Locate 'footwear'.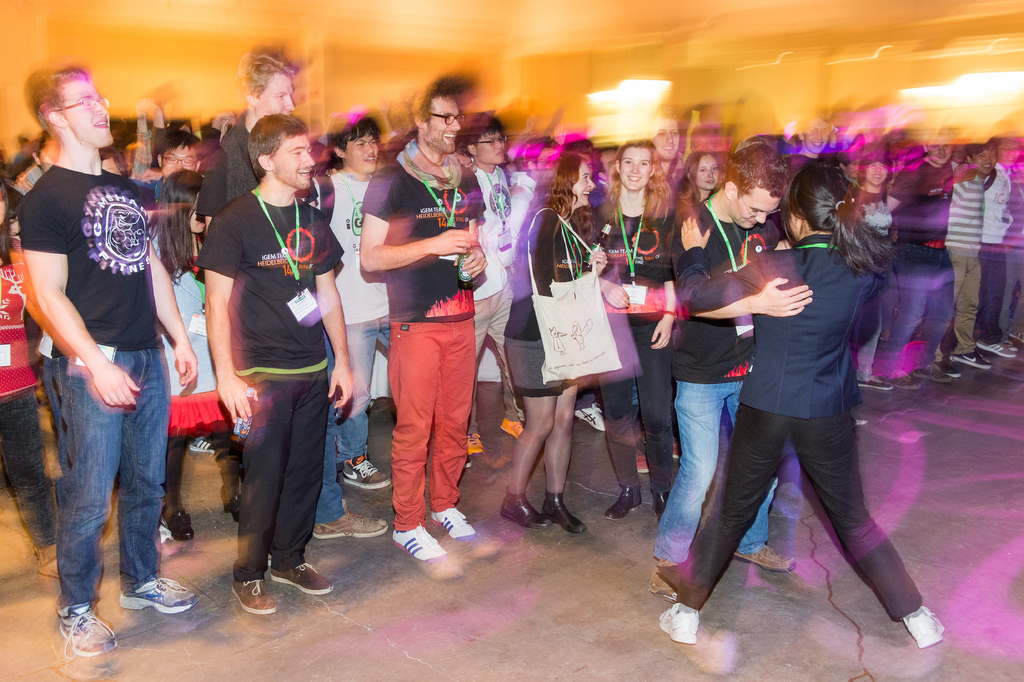
Bounding box: detection(497, 413, 523, 444).
